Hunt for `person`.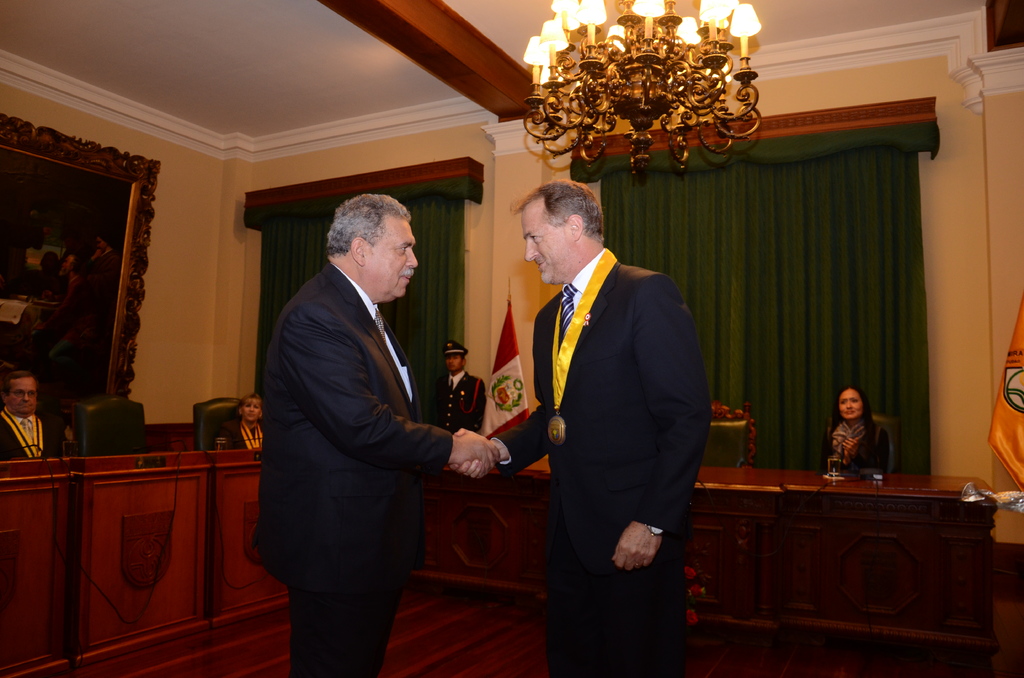
Hunted down at {"x1": 826, "y1": 385, "x2": 889, "y2": 473}.
